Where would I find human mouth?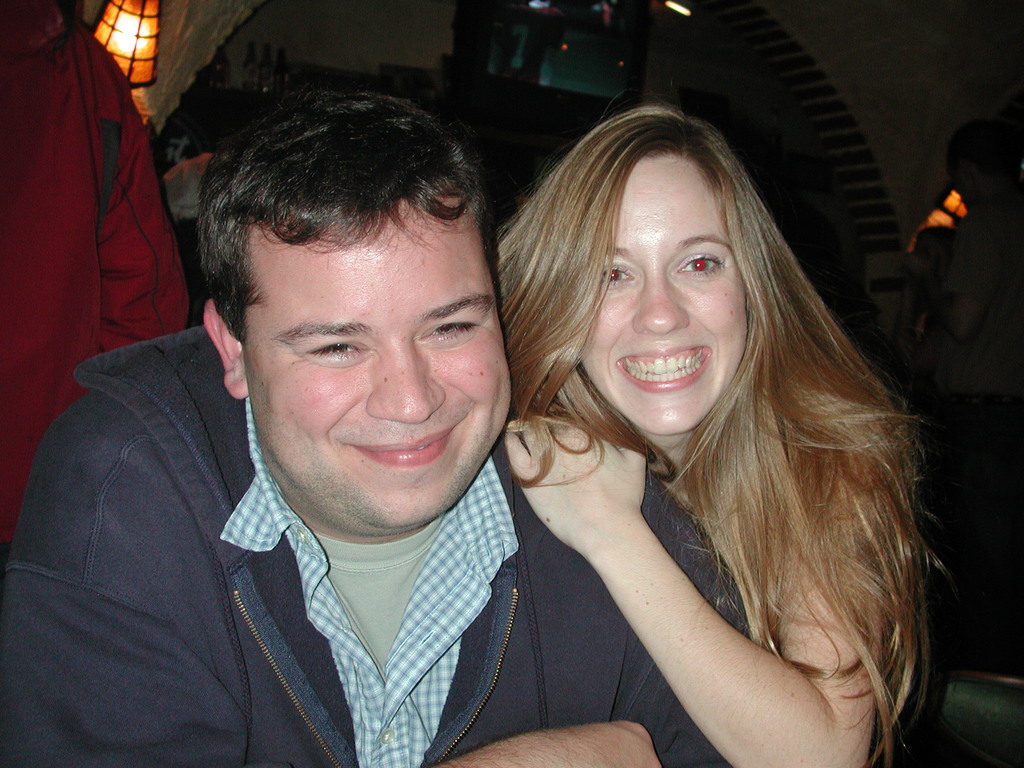
At {"left": 614, "top": 340, "right": 712, "bottom": 399}.
